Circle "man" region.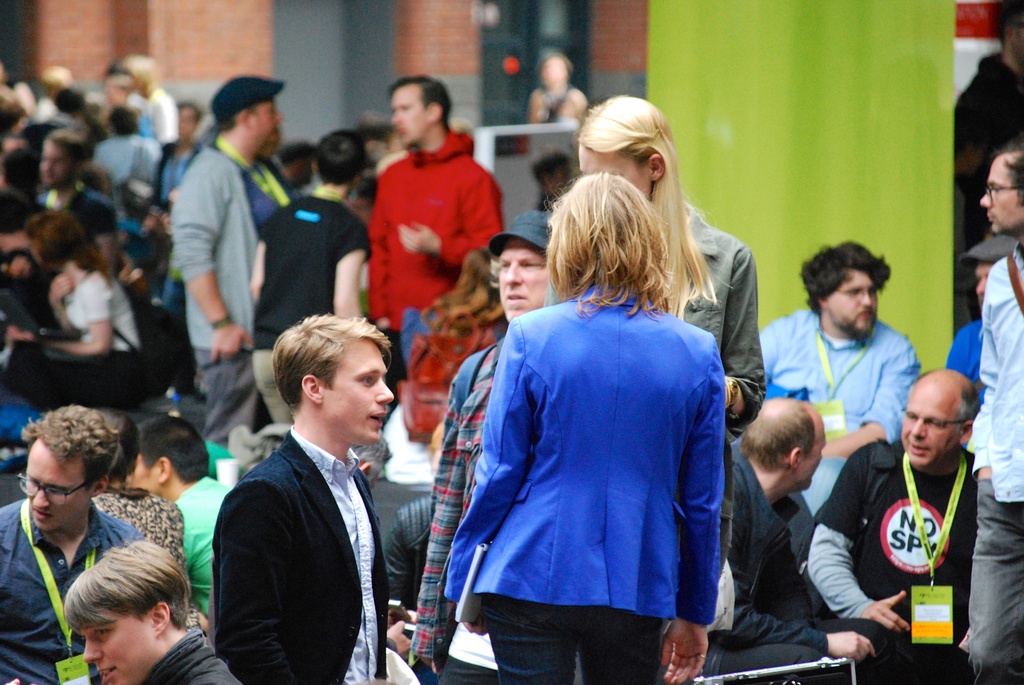
Region: (797, 368, 1009, 669).
